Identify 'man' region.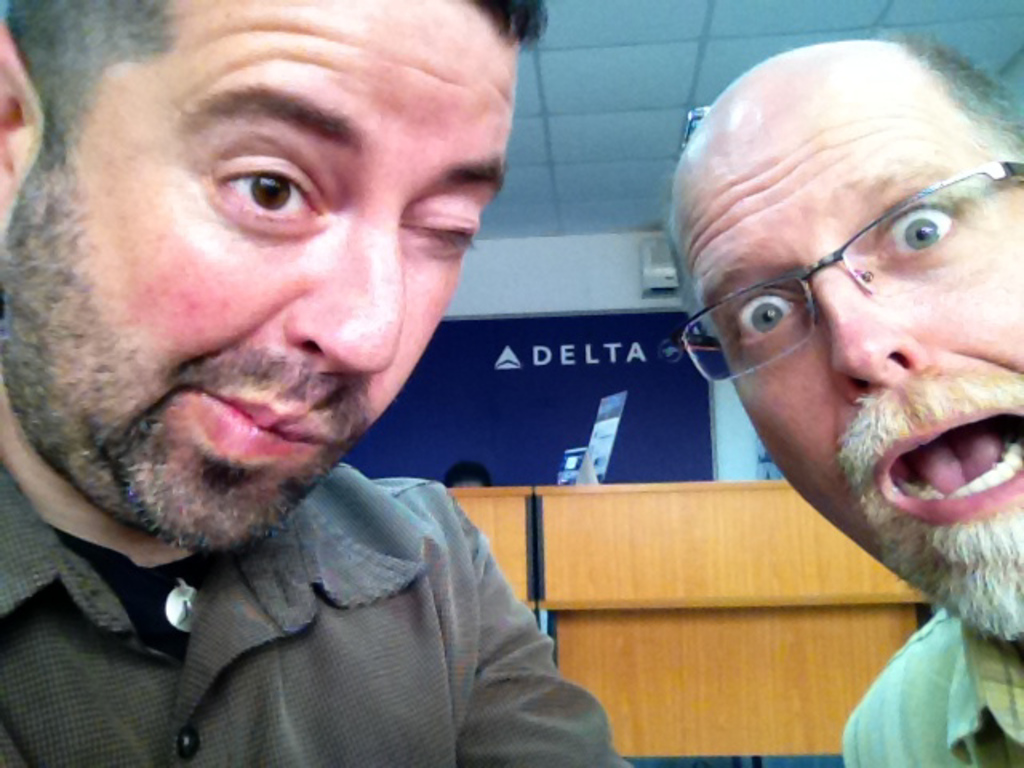
Region: <region>0, 3, 645, 754</region>.
